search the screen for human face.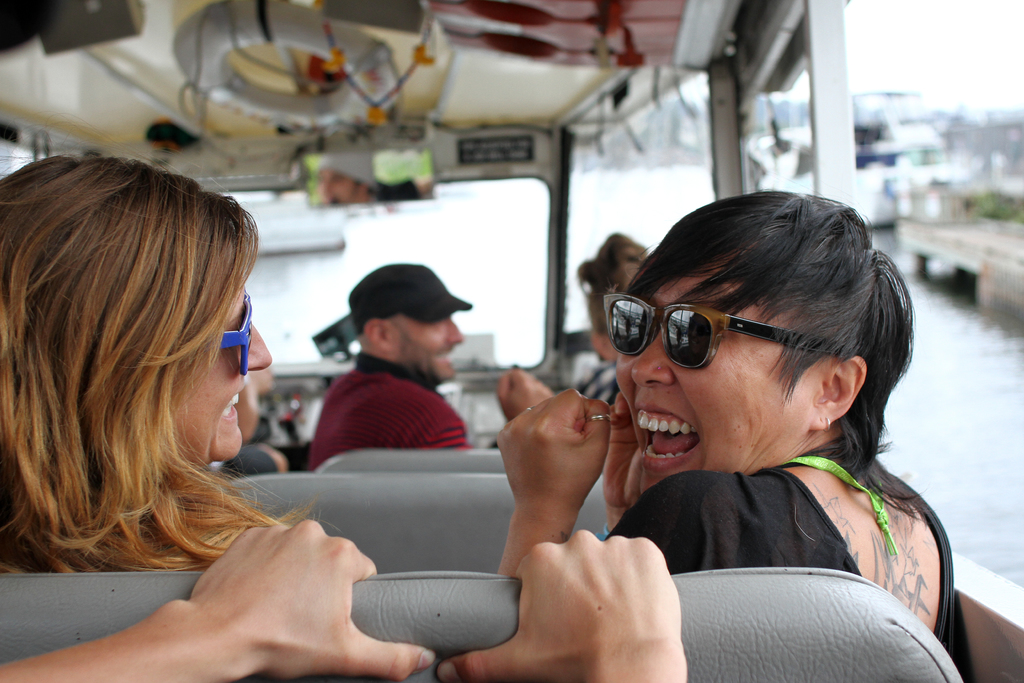
Found at 611,267,788,486.
